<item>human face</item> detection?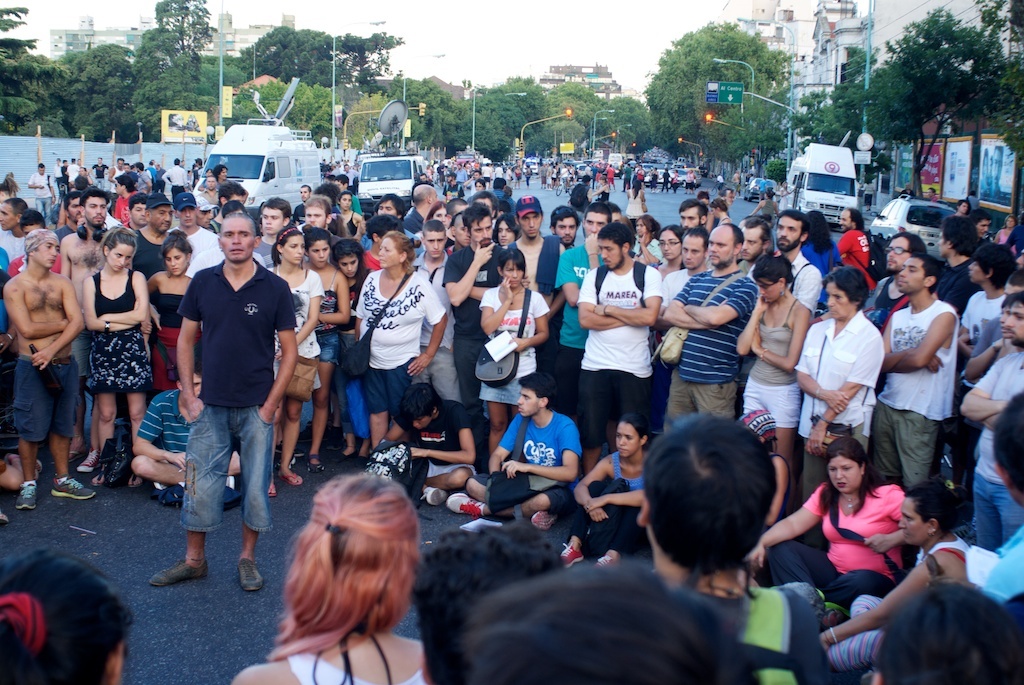
region(824, 284, 854, 320)
